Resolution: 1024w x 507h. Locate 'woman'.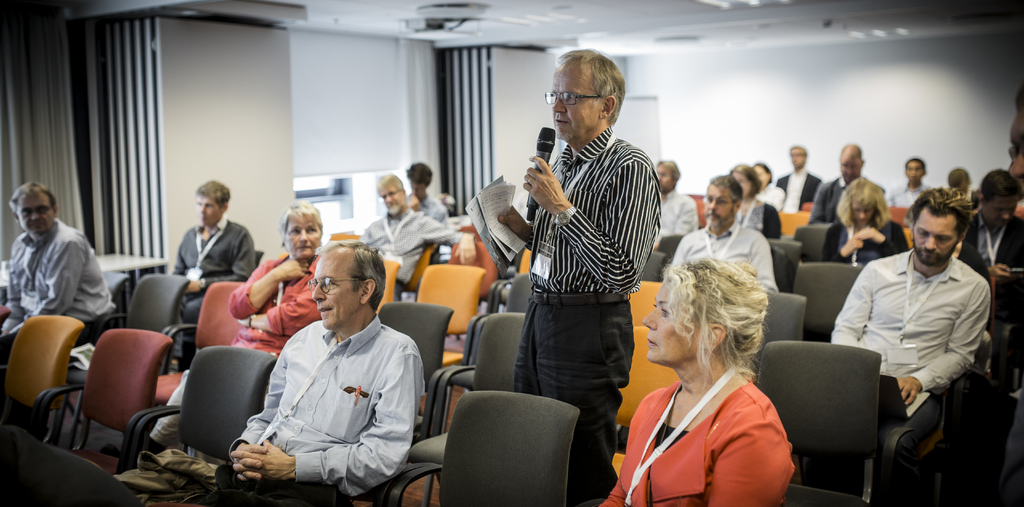
select_region(828, 178, 906, 264).
